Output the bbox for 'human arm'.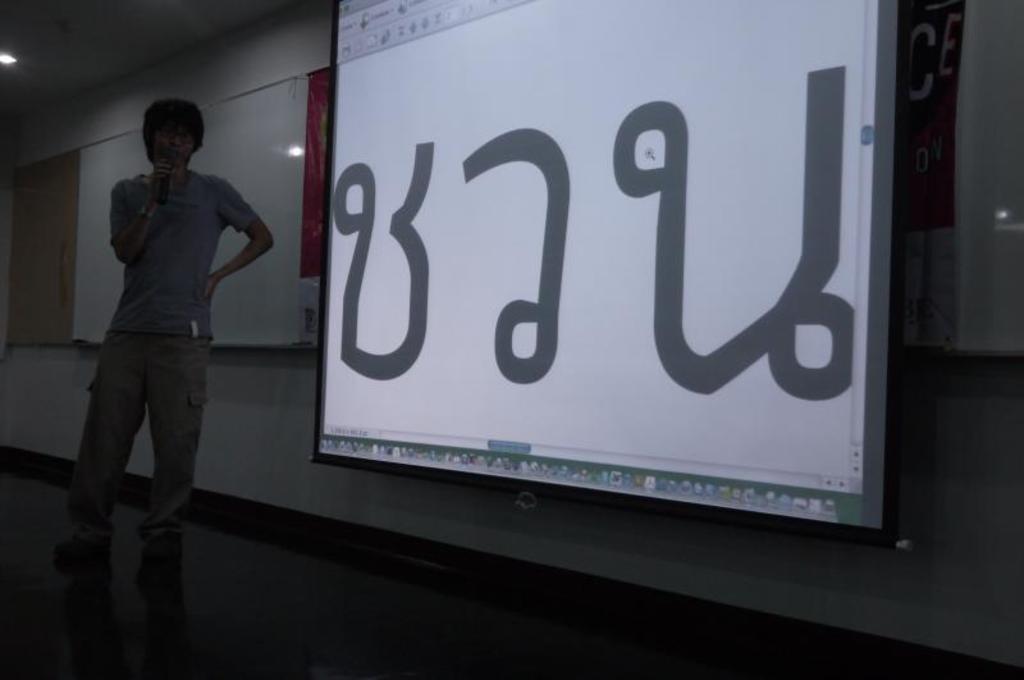
crop(102, 159, 175, 266).
